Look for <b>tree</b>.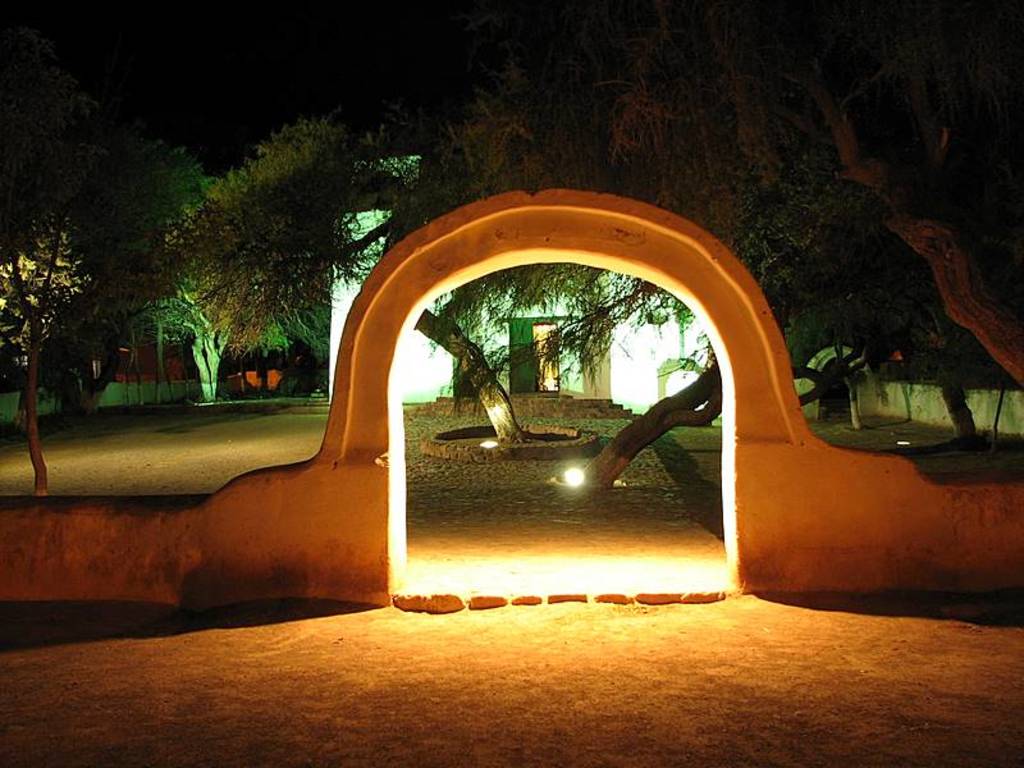
Found: (left=0, top=20, right=192, bottom=497).
